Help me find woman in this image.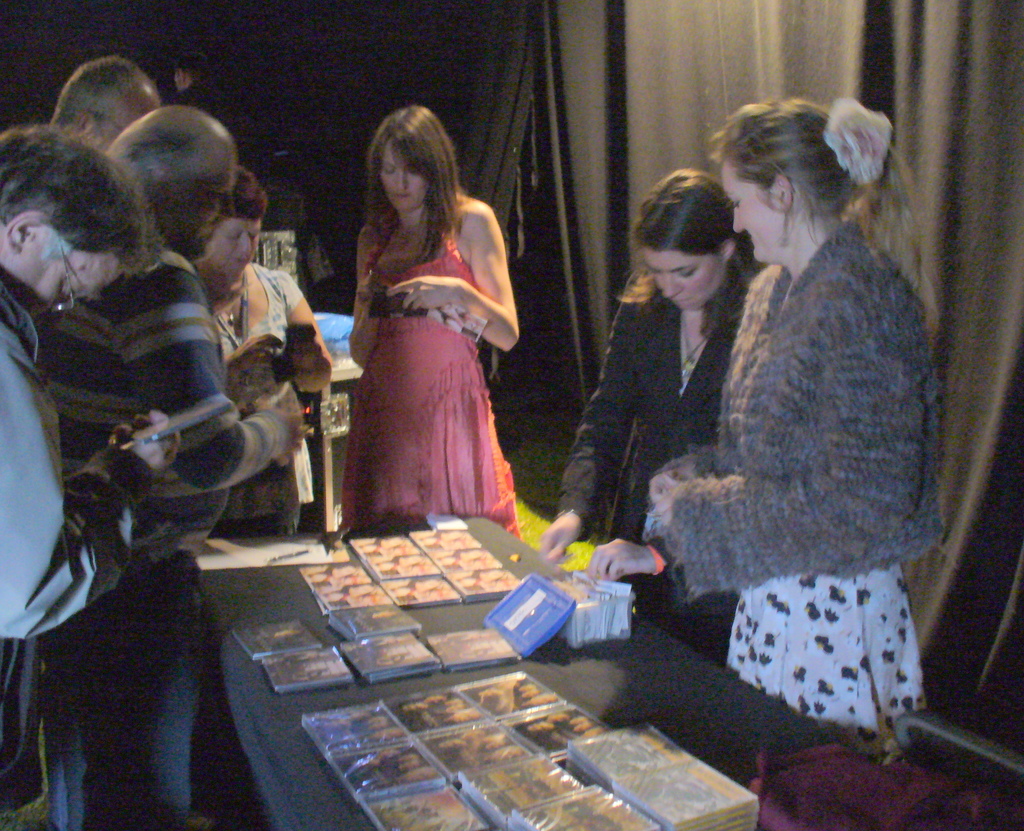
Found it: 647/102/939/763.
